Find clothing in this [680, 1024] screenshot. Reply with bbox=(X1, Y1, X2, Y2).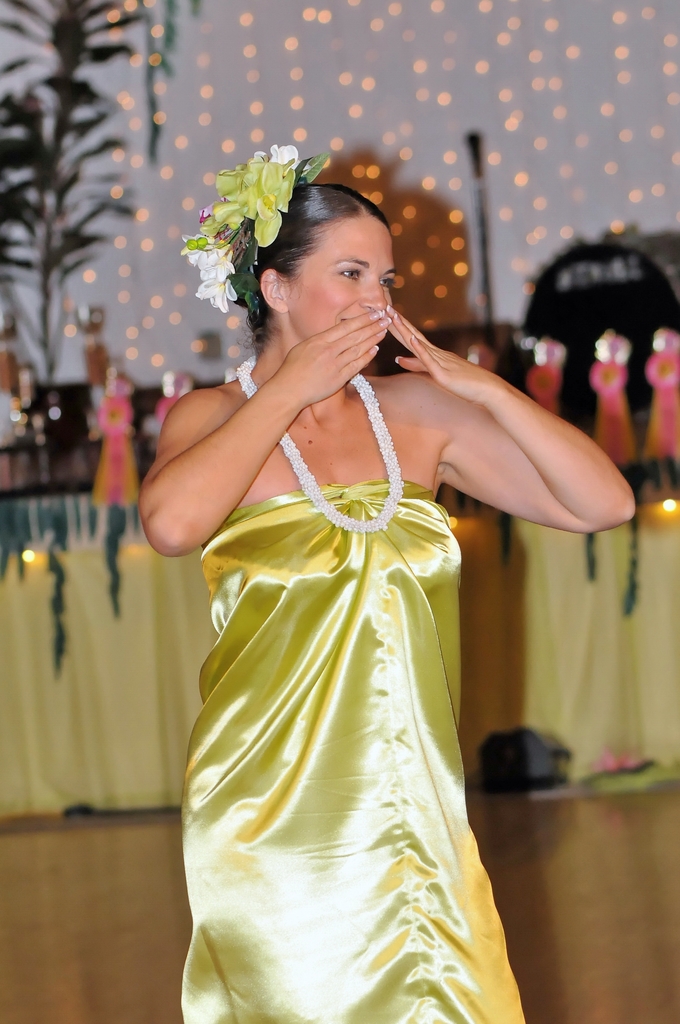
bbox=(180, 475, 526, 1023).
